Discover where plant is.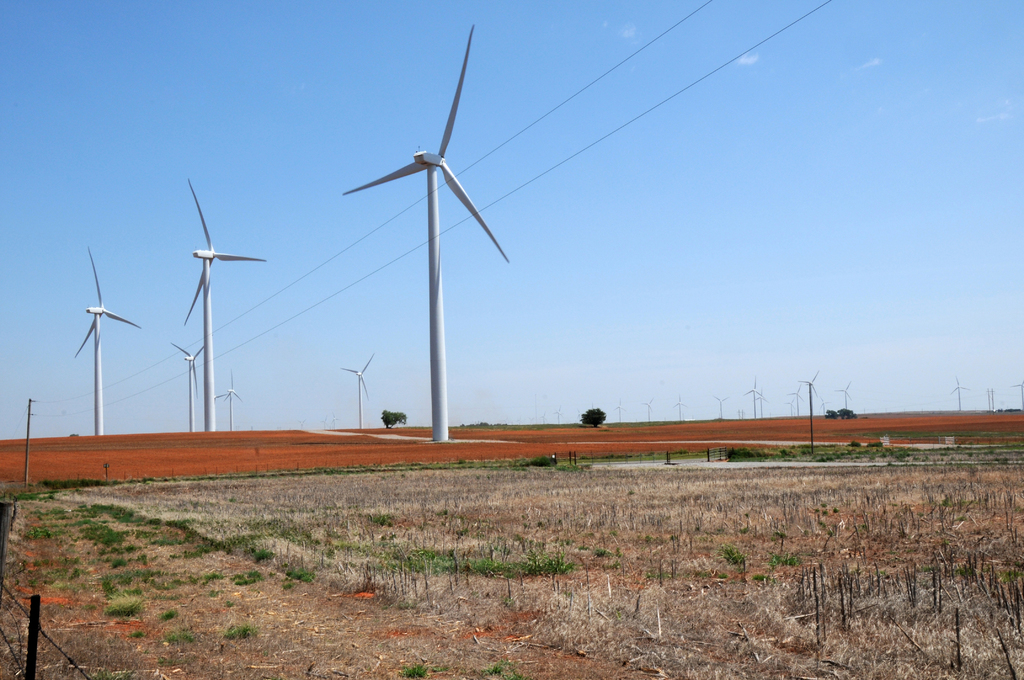
Discovered at [left=94, top=594, right=152, bottom=622].
